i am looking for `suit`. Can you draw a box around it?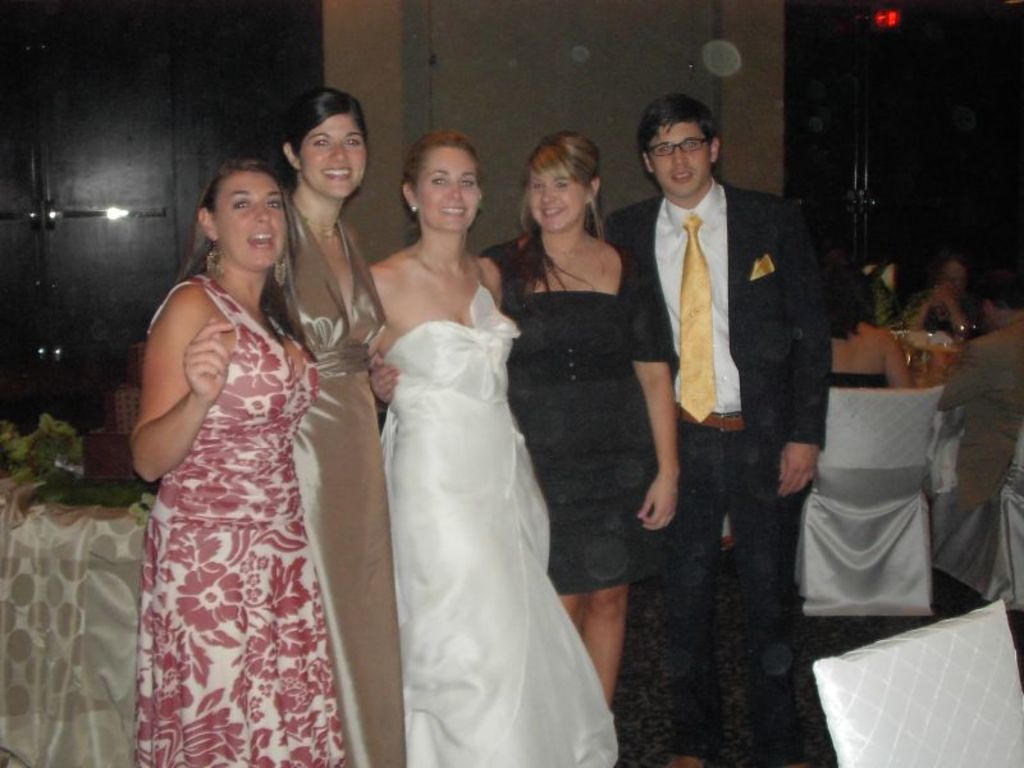
Sure, the bounding box is (x1=945, y1=317, x2=1023, y2=507).
